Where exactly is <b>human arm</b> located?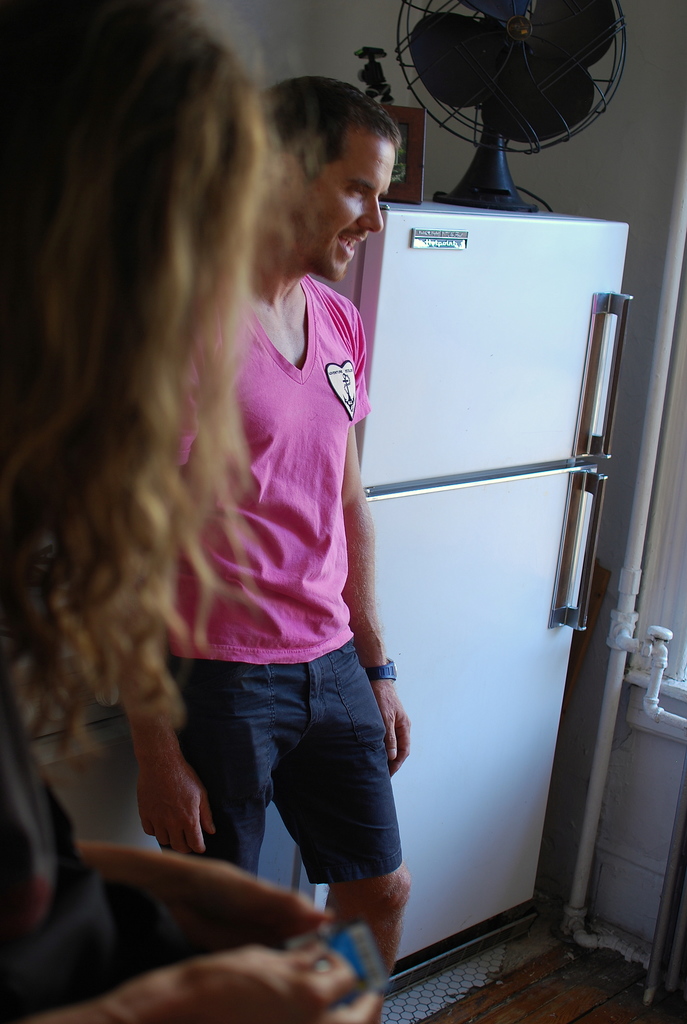
Its bounding box is left=0, top=929, right=378, bottom=1023.
